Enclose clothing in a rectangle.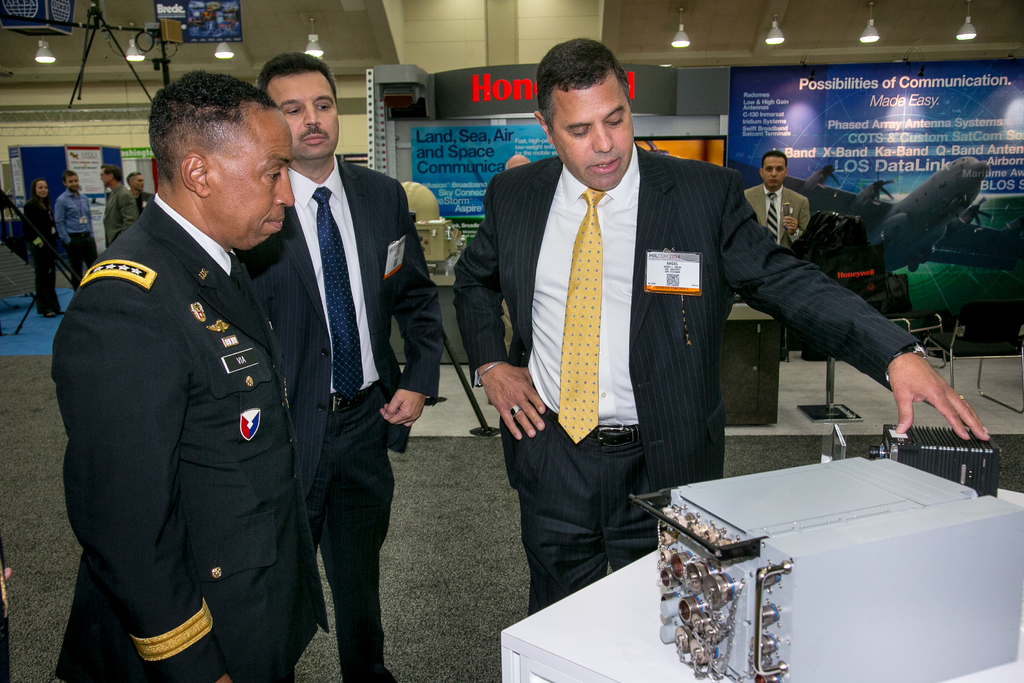
[23,199,58,315].
